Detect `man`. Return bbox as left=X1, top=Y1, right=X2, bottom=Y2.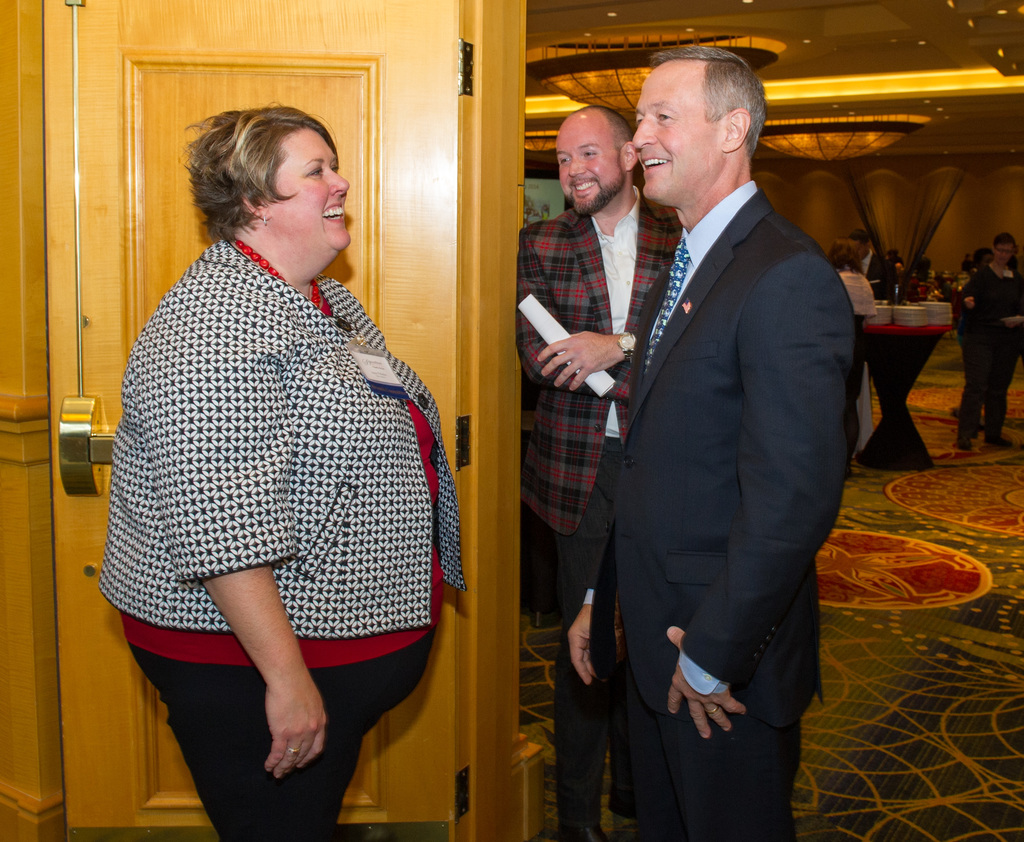
left=518, top=101, right=679, bottom=841.
